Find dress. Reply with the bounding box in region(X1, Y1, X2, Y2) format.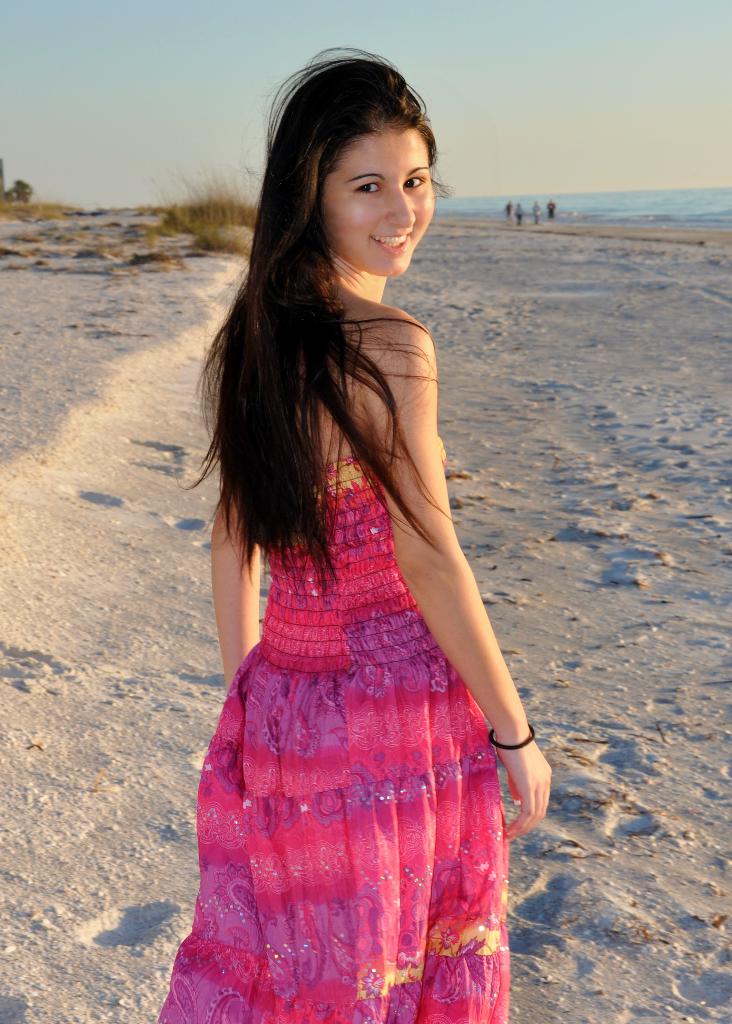
region(152, 435, 507, 1023).
